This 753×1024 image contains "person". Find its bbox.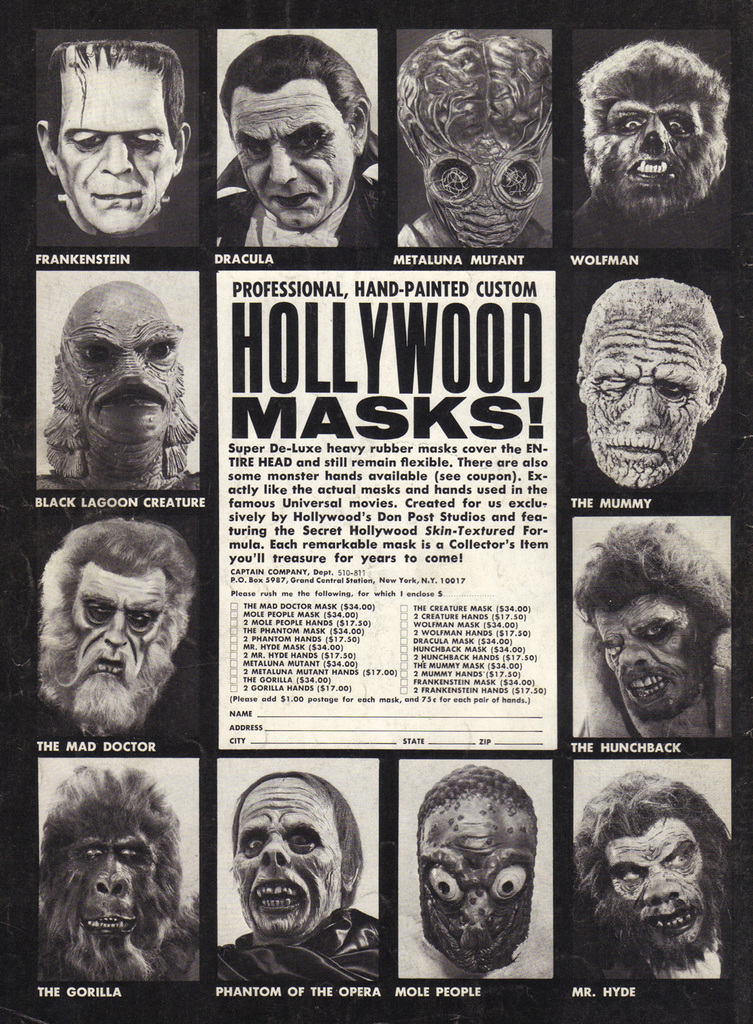
BBox(47, 38, 177, 231).
